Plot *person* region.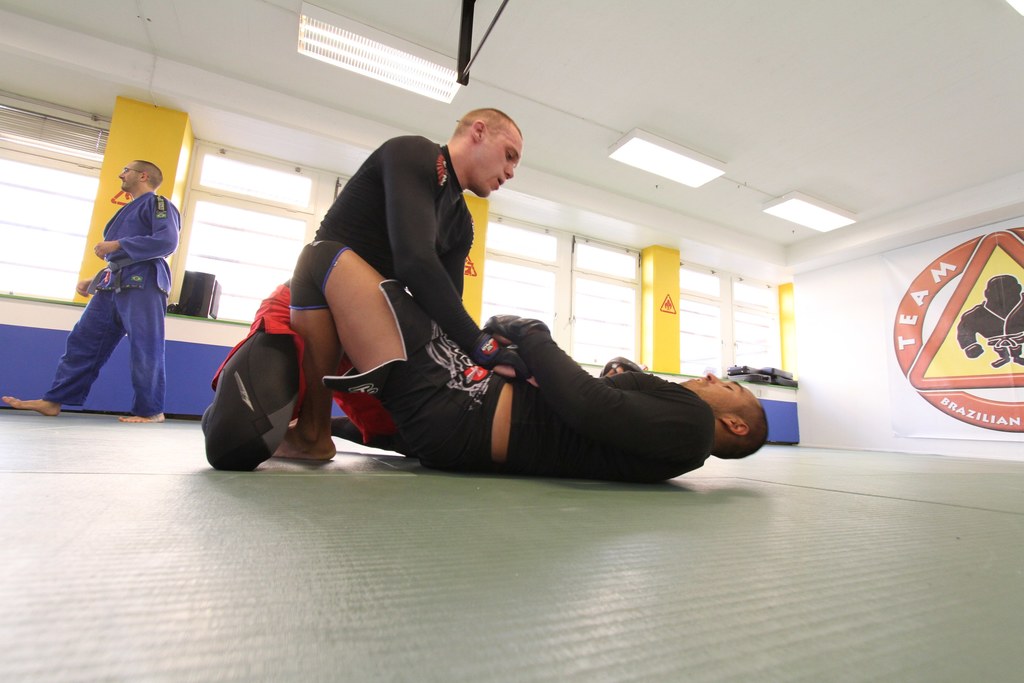
Plotted at [left=273, top=225, right=771, bottom=475].
